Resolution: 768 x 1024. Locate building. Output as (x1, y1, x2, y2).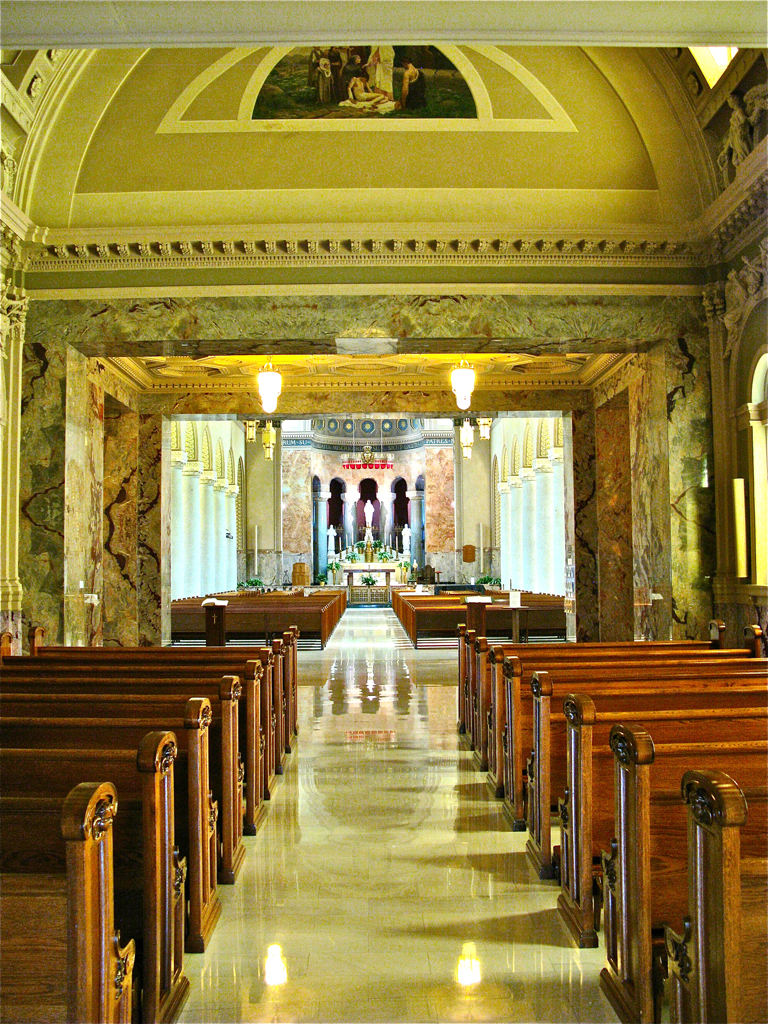
(0, 0, 767, 1023).
